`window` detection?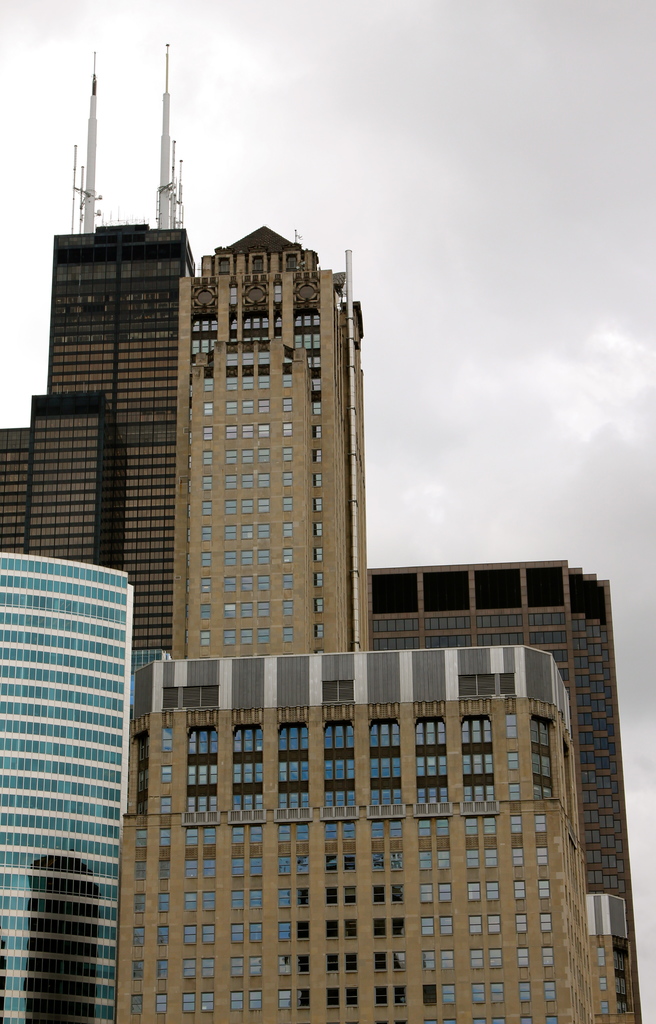
bbox(426, 790, 438, 802)
